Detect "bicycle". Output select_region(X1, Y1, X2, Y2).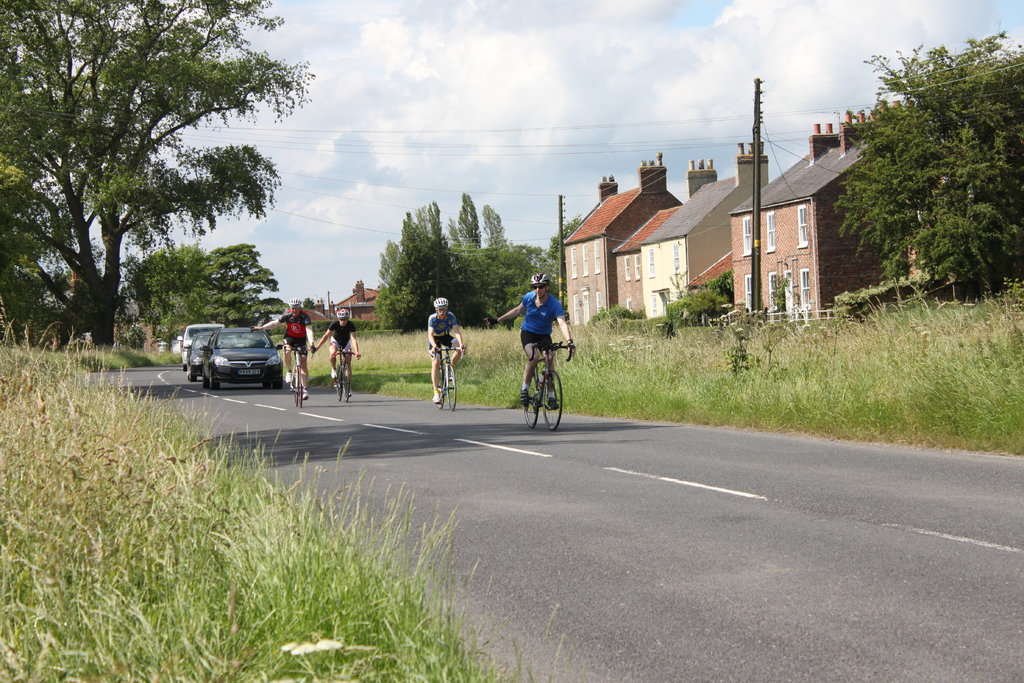
select_region(332, 349, 357, 402).
